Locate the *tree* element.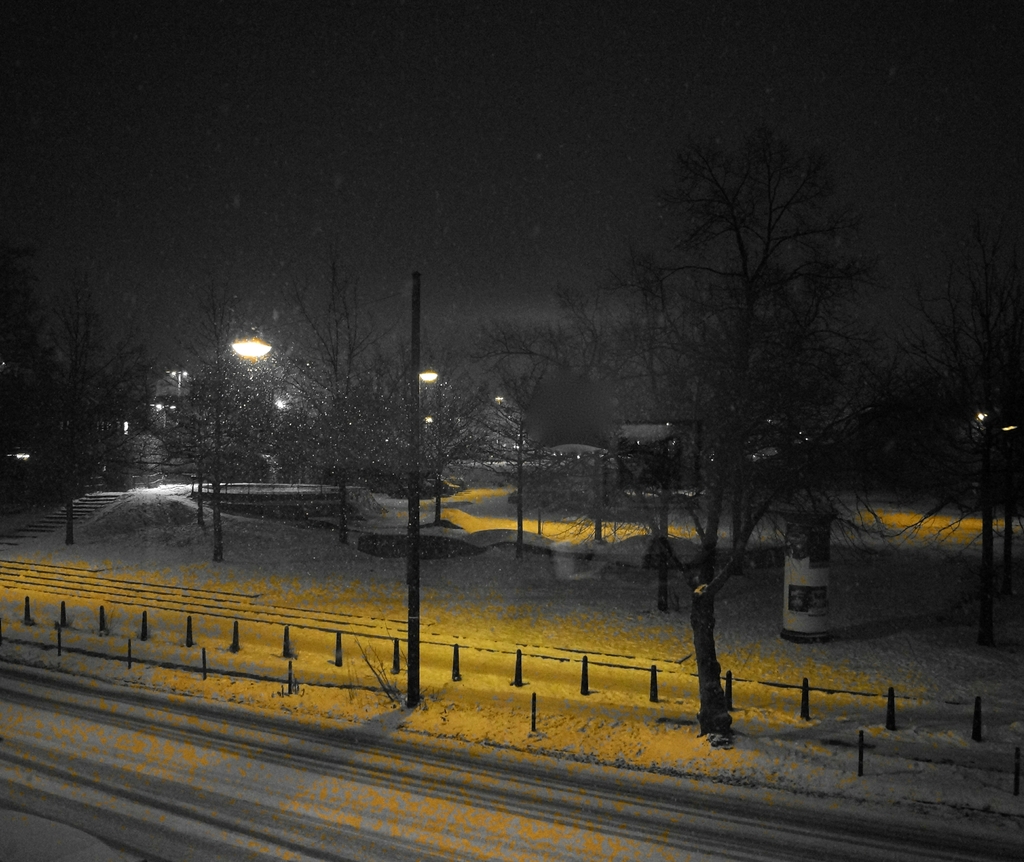
Element bbox: bbox=[911, 159, 1023, 675].
